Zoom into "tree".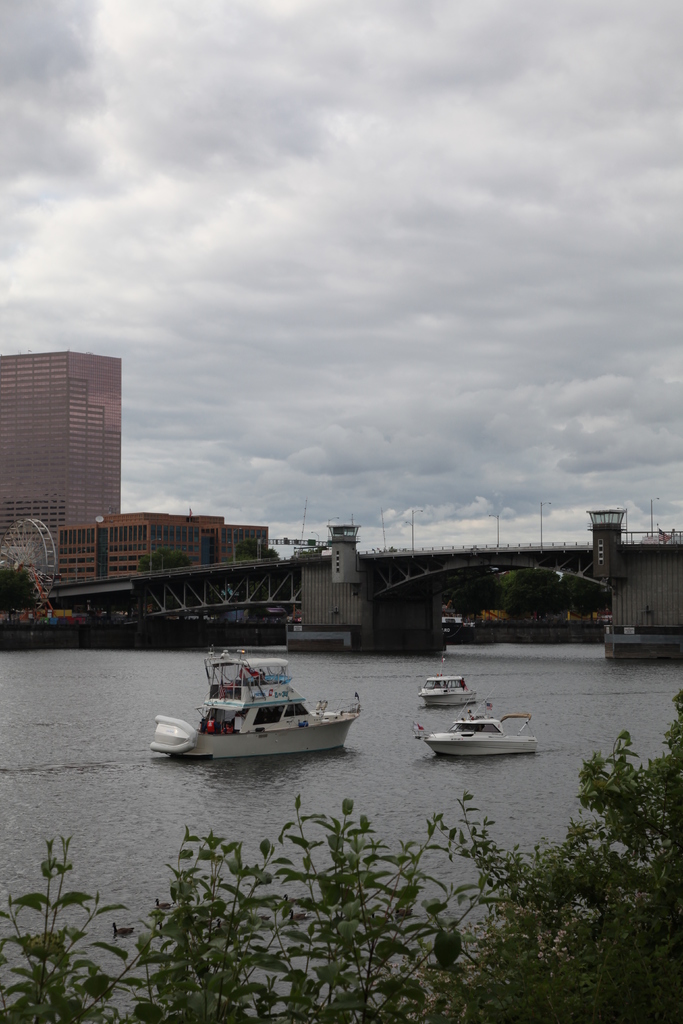
Zoom target: [x1=436, y1=570, x2=507, y2=622].
